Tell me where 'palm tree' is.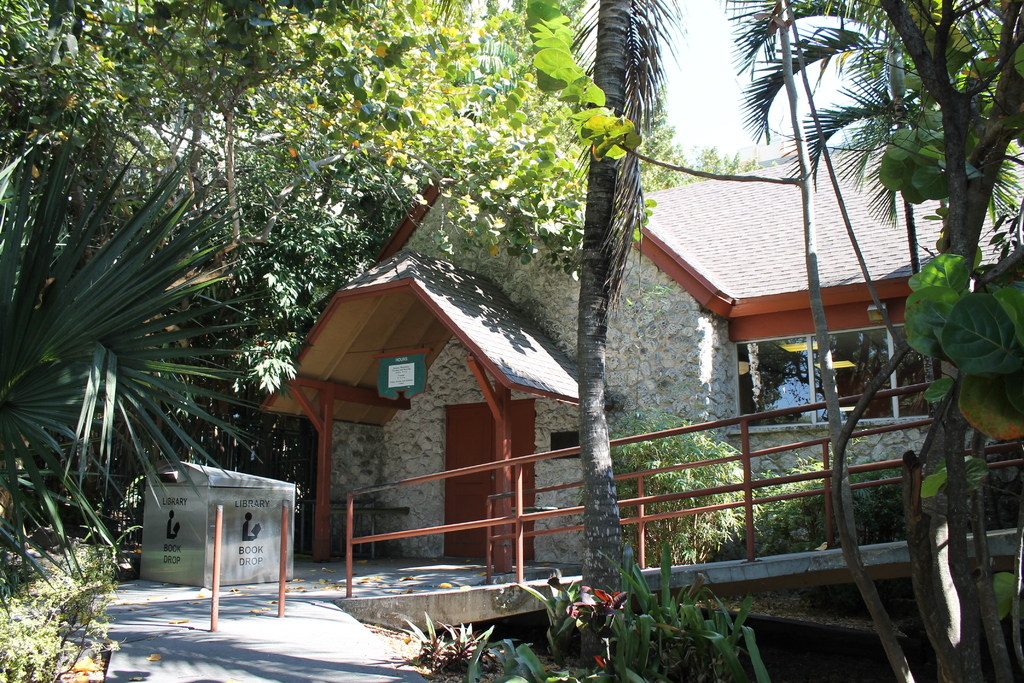
'palm tree' is at (x1=775, y1=0, x2=1000, y2=317).
